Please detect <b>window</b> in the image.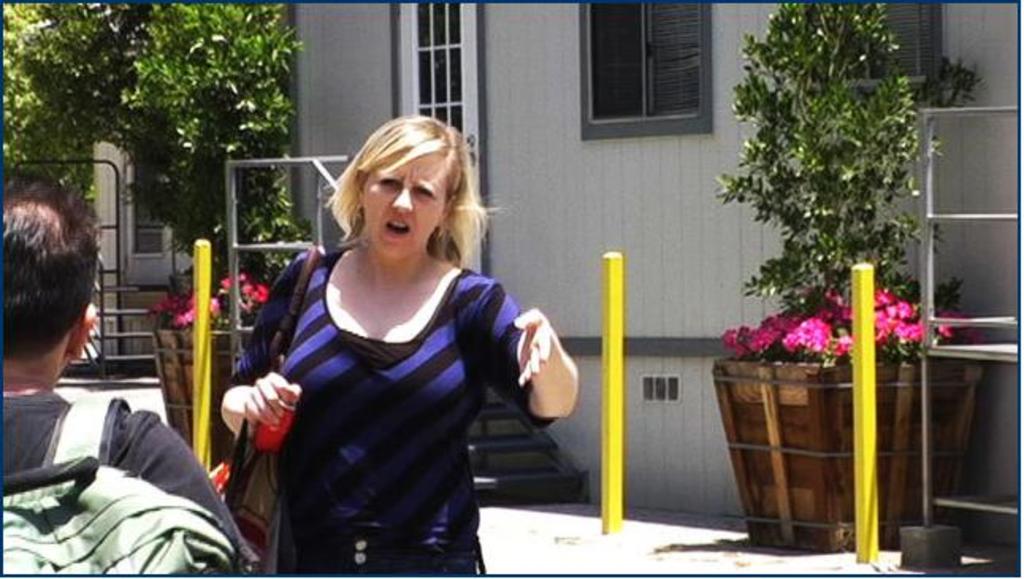
(left=385, top=0, right=493, bottom=282).
